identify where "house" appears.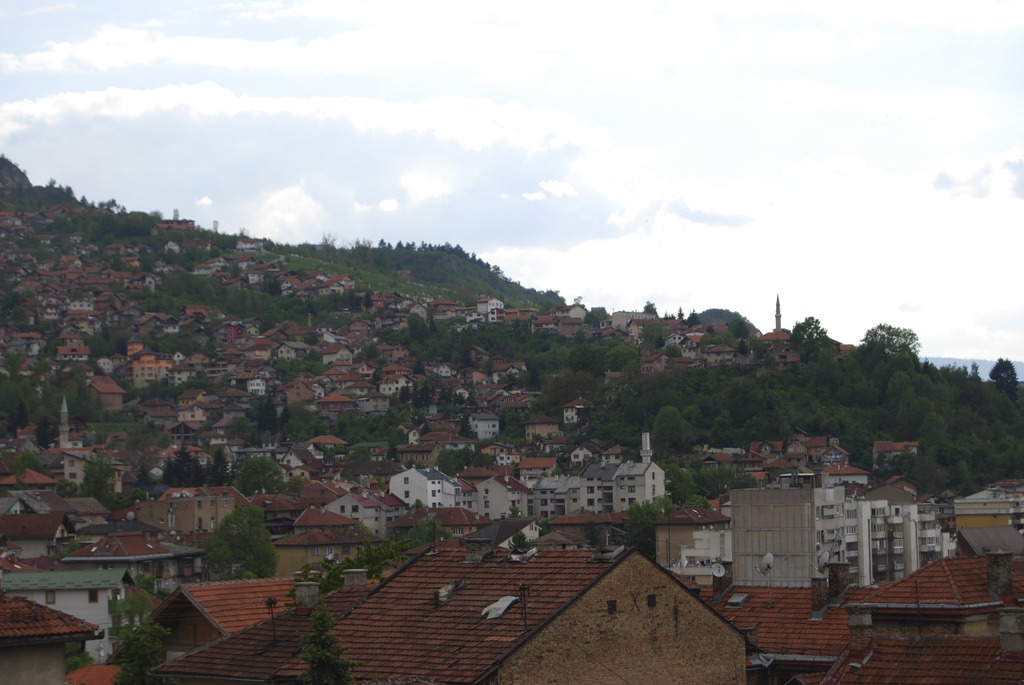
Appears at (x1=578, y1=459, x2=614, y2=521).
